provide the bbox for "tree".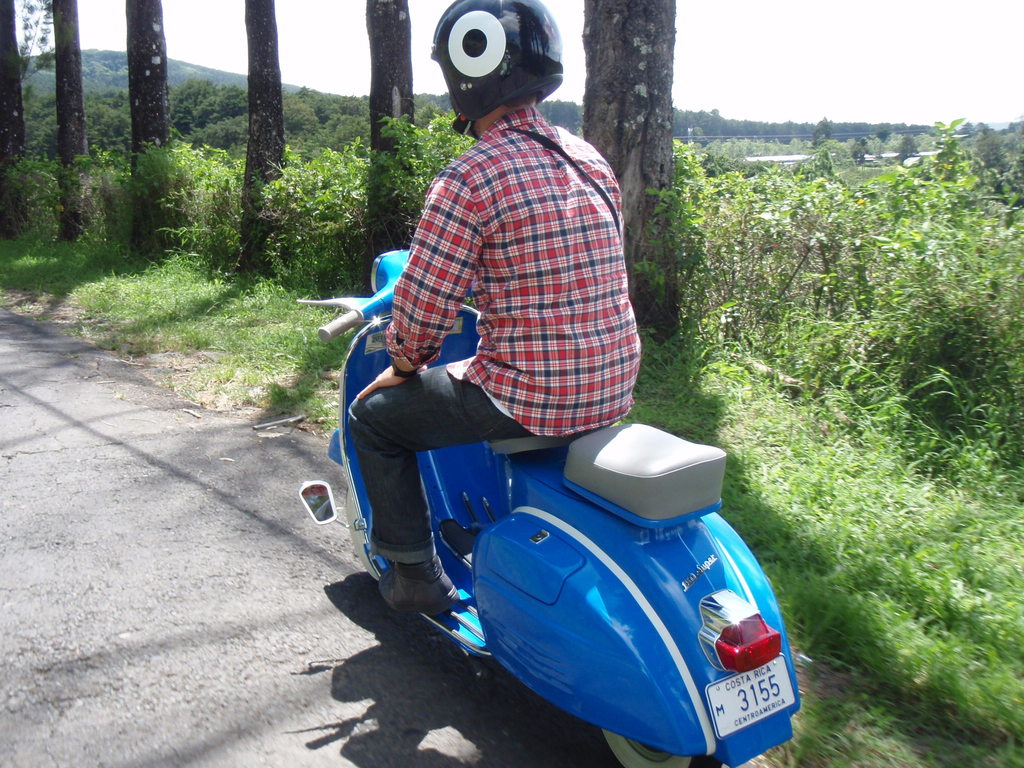
49 0 91 246.
